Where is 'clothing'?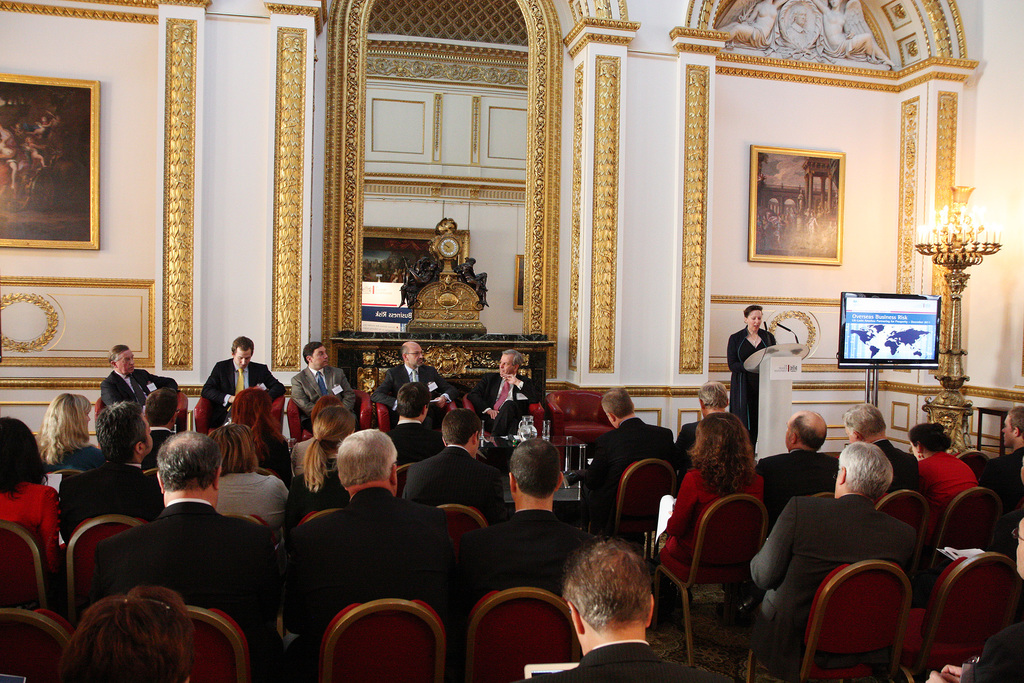
x1=0, y1=476, x2=60, y2=586.
